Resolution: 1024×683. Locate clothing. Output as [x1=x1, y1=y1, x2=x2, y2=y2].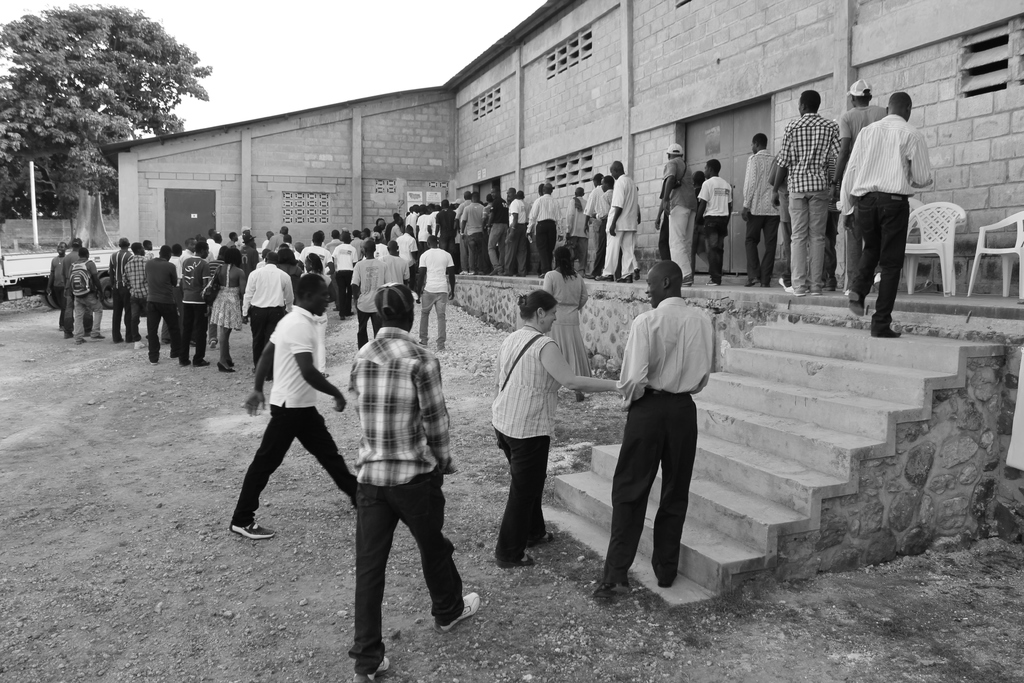
[x1=460, y1=200, x2=481, y2=275].
